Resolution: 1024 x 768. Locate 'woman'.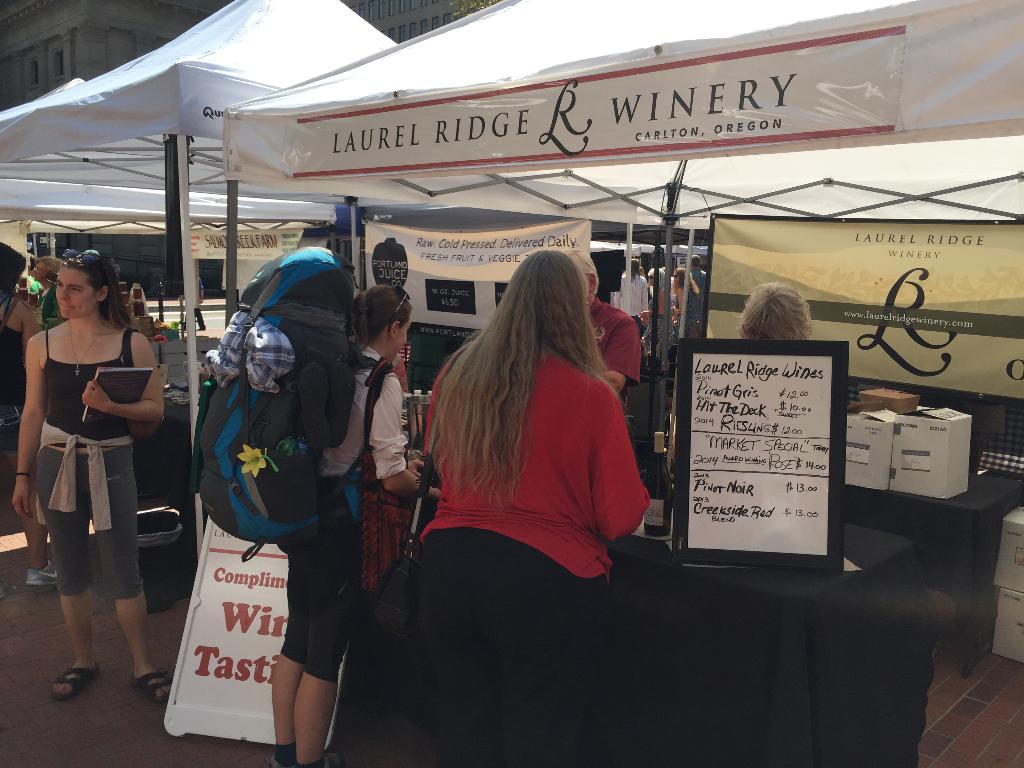
610,259,650,332.
